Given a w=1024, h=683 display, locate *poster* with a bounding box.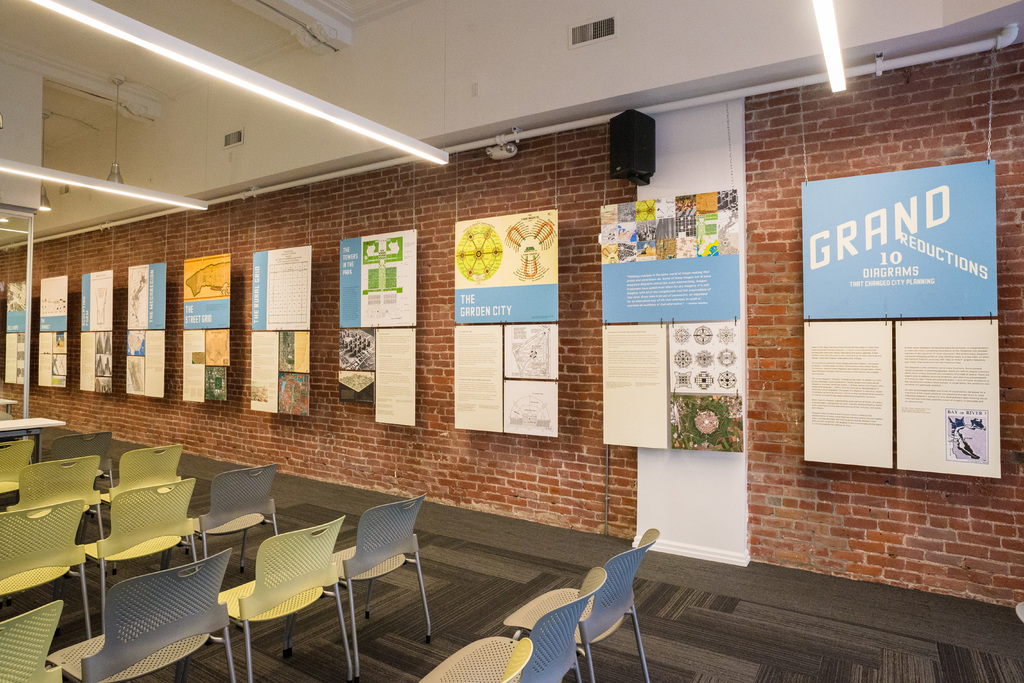
Located: (4, 278, 27, 383).
